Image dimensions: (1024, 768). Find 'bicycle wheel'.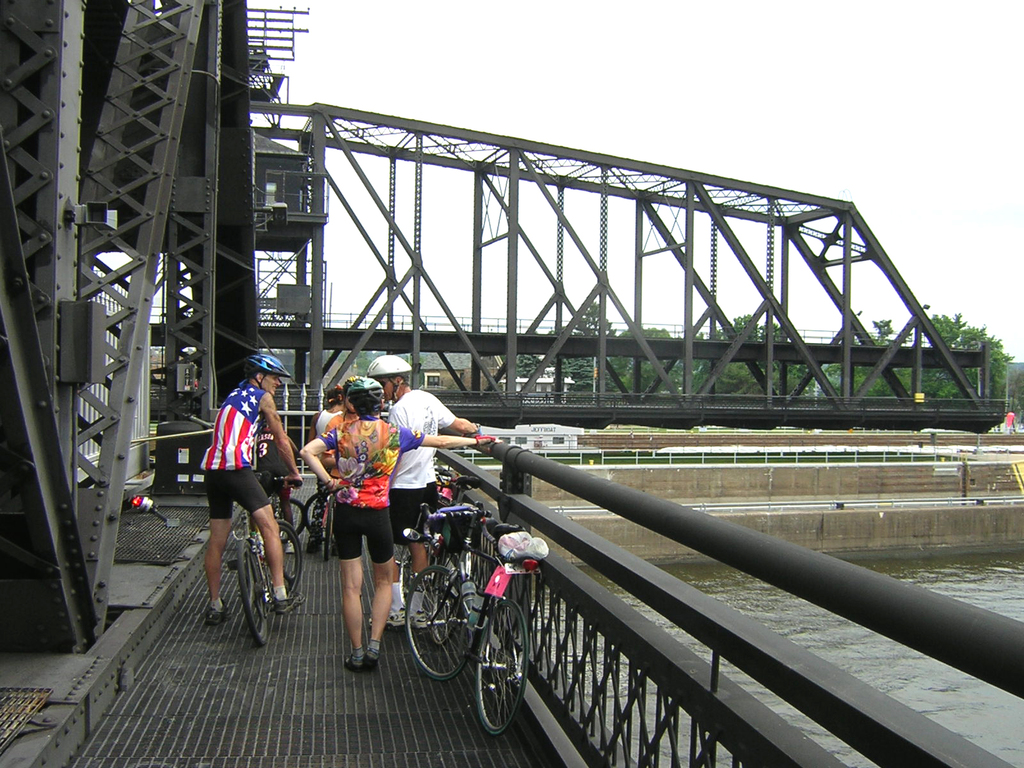
(left=428, top=553, right=465, bottom=641).
